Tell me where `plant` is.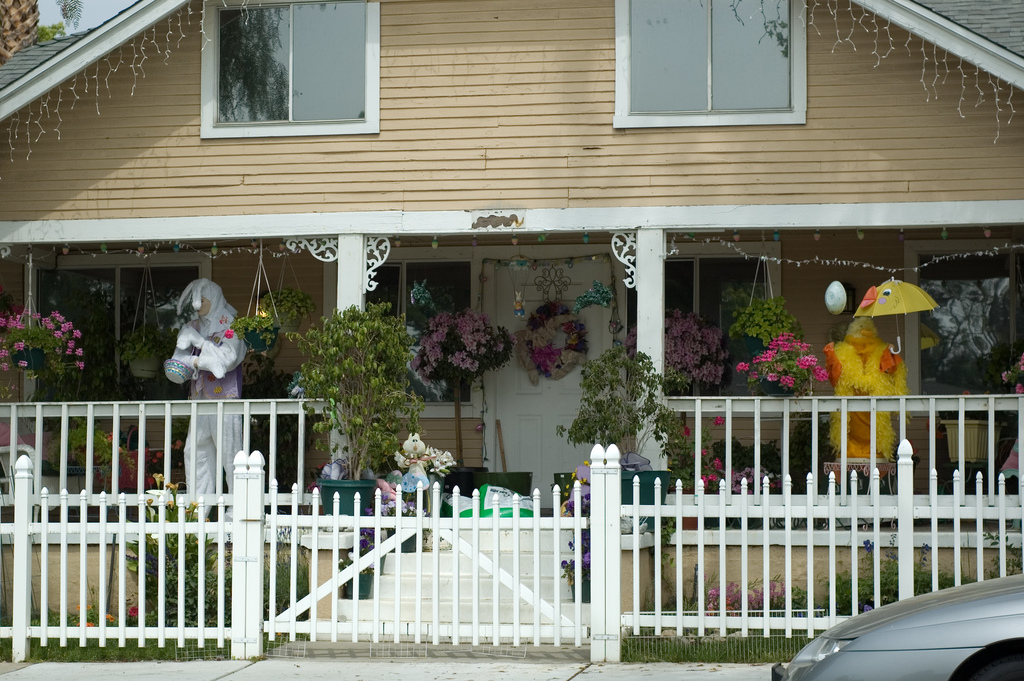
`plant` is at 41,416,125,488.
